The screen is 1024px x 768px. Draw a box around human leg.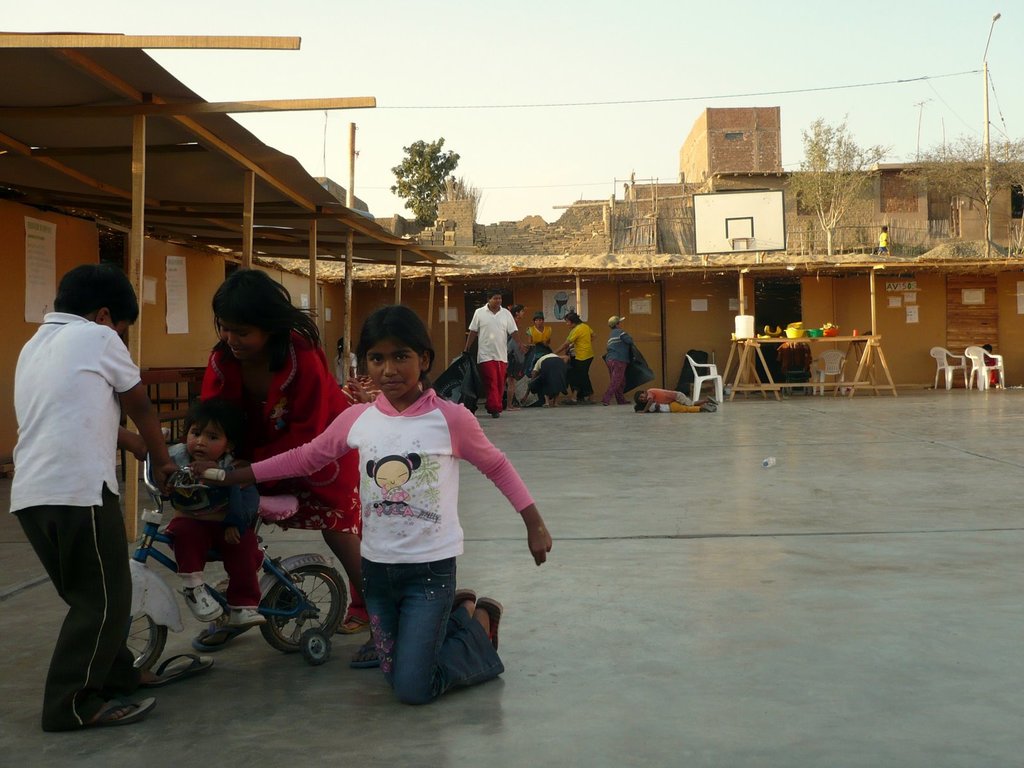
[left=159, top=503, right=225, bottom=610].
